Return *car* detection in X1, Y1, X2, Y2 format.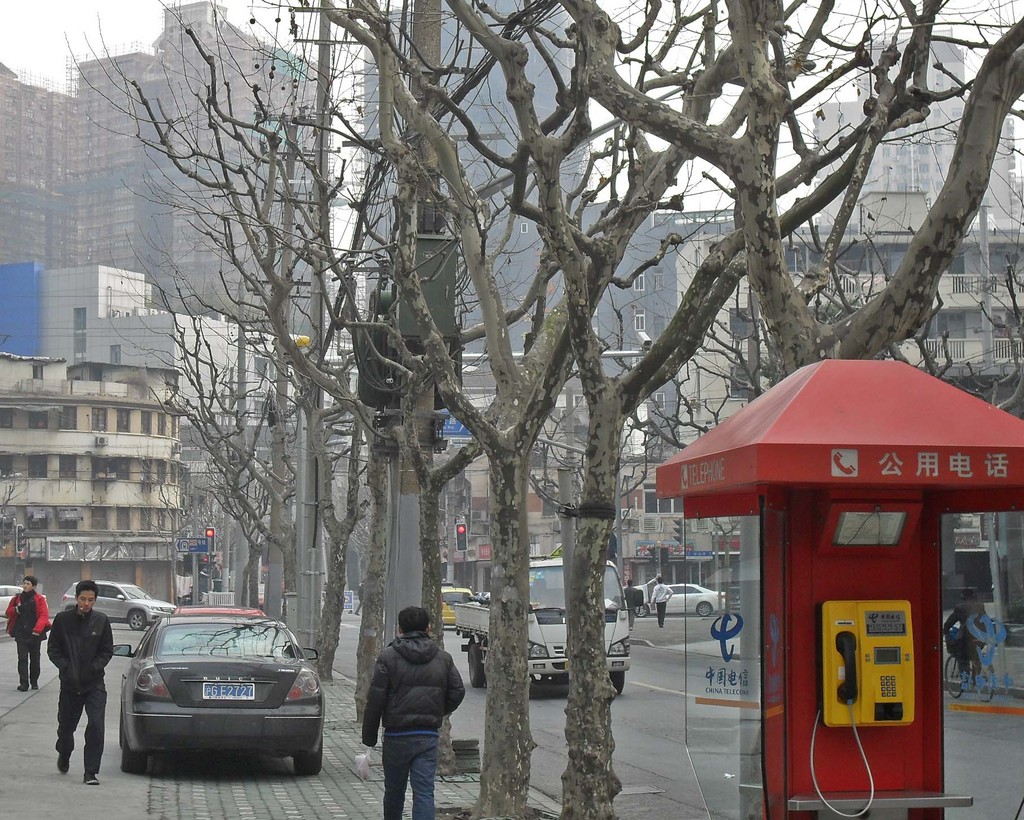
0, 583, 44, 621.
